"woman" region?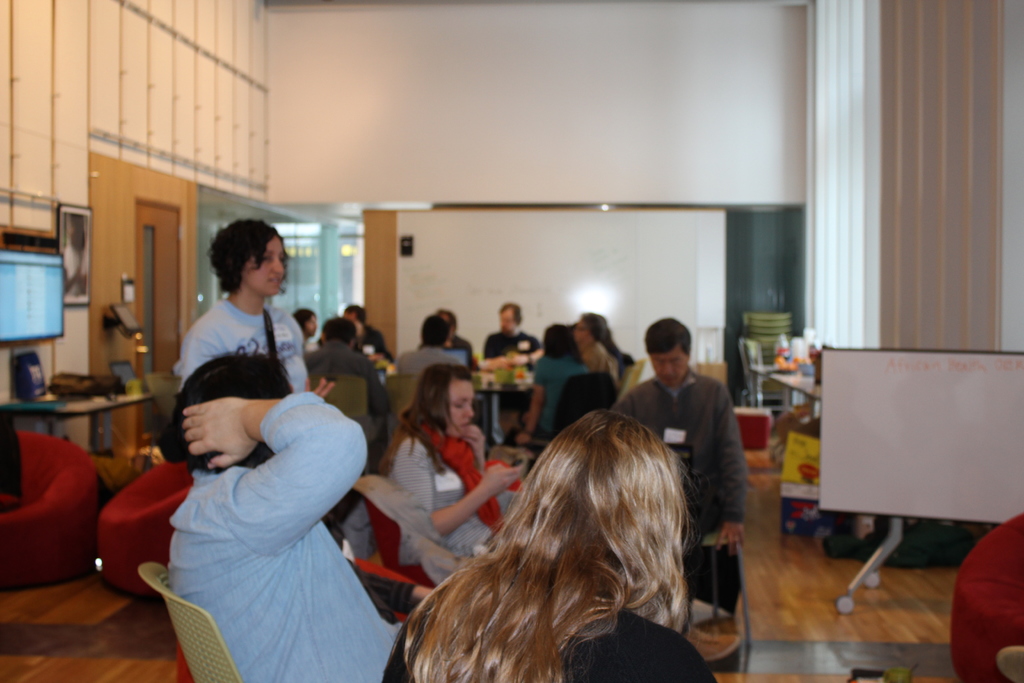
rect(374, 361, 540, 581)
